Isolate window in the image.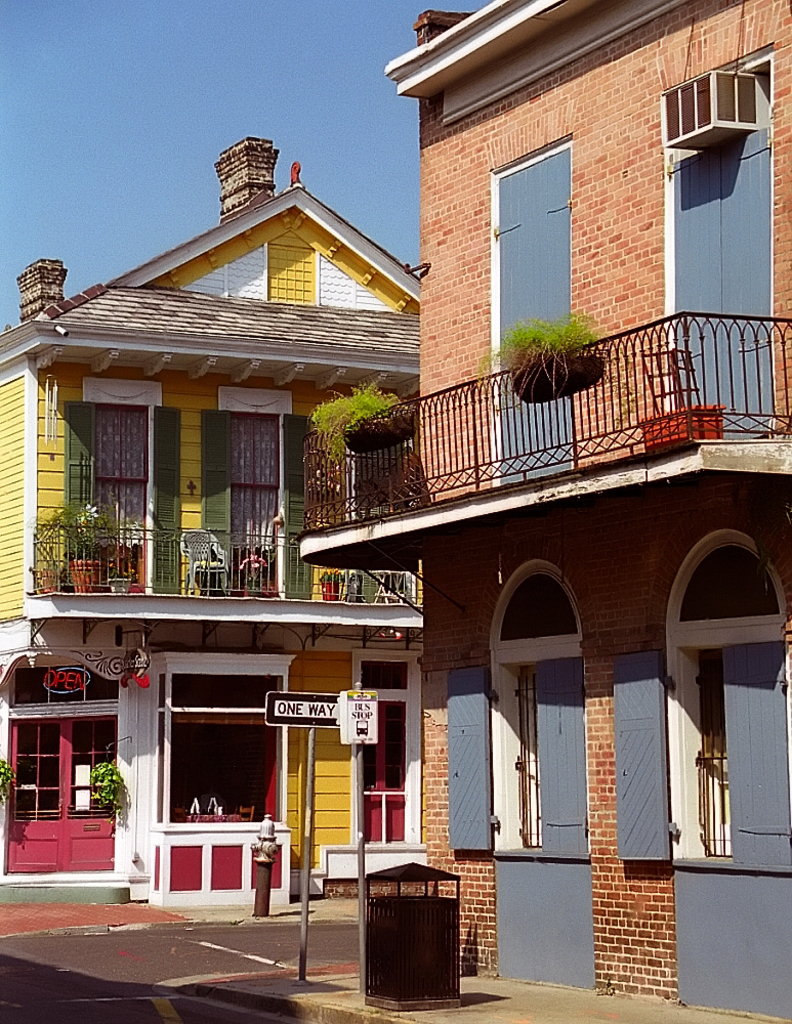
Isolated region: select_region(487, 136, 581, 471).
